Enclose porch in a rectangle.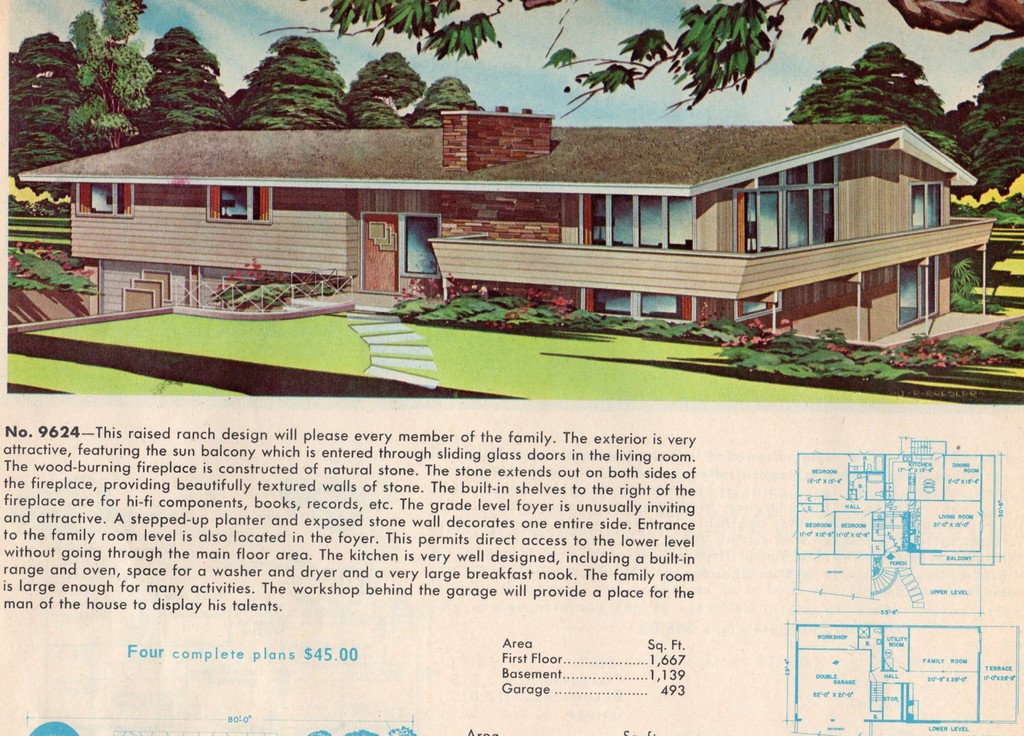
crop(424, 215, 997, 282).
